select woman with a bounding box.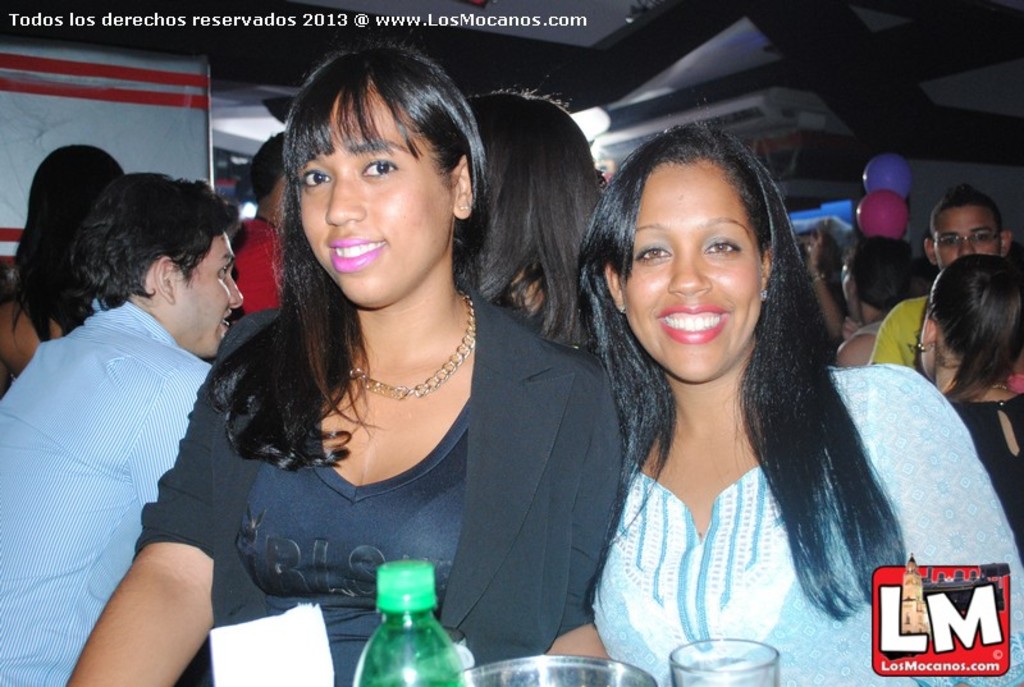
select_region(0, 143, 128, 394).
